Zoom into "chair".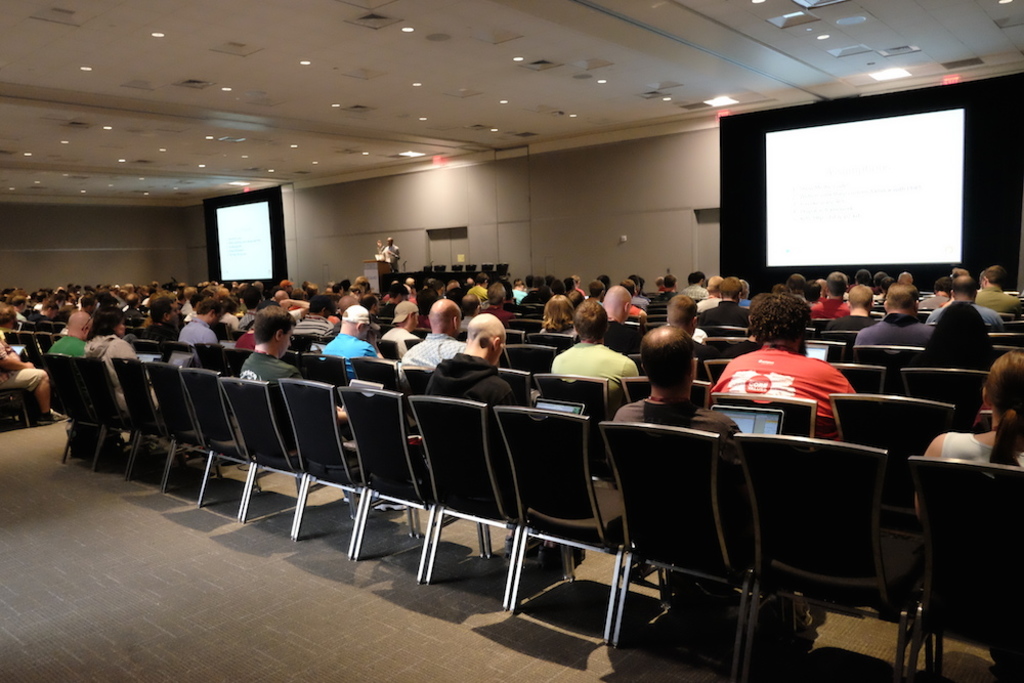
Zoom target: BBox(829, 391, 964, 516).
